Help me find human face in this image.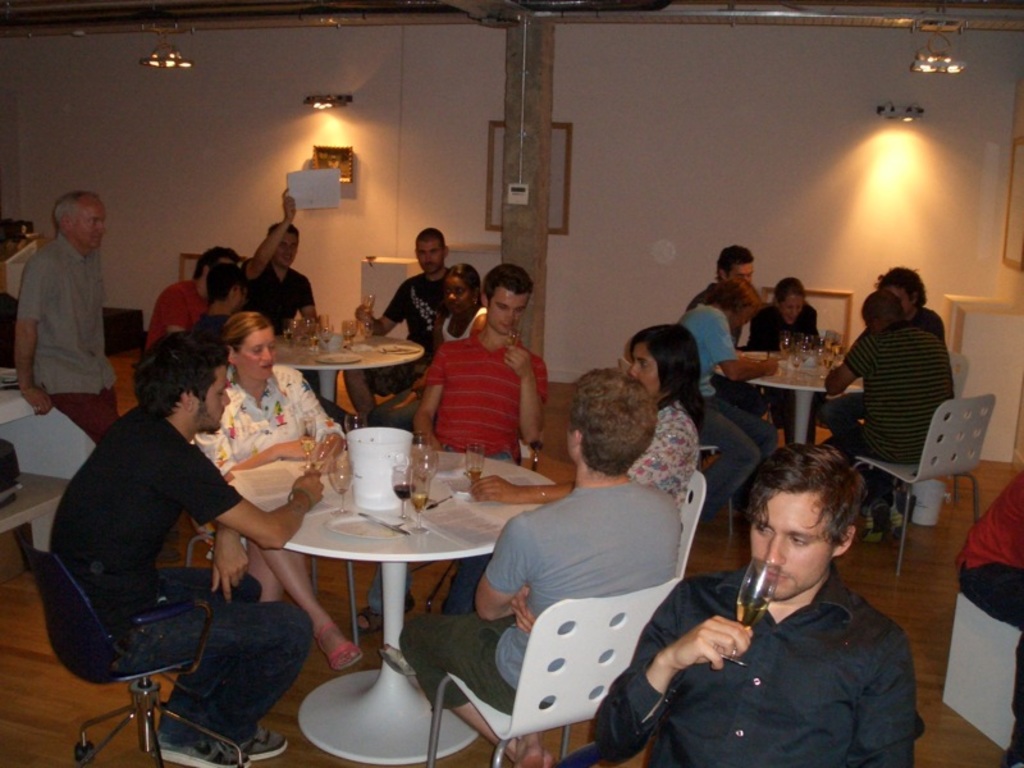
Found it: {"x1": 731, "y1": 262, "x2": 753, "y2": 285}.
